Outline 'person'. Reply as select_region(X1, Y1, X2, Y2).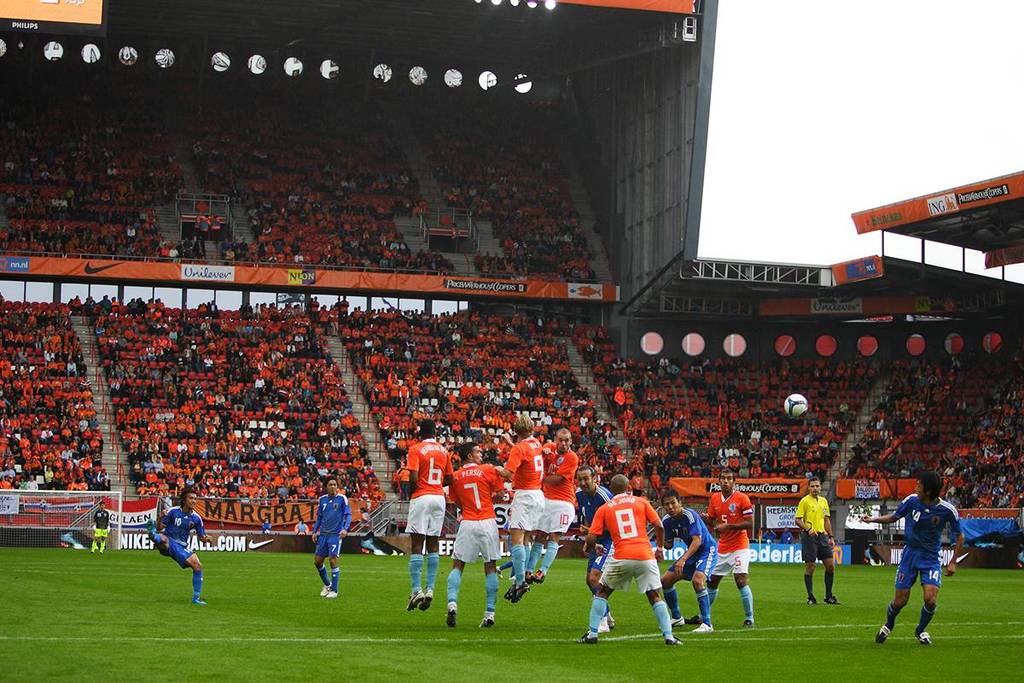
select_region(599, 327, 608, 344).
